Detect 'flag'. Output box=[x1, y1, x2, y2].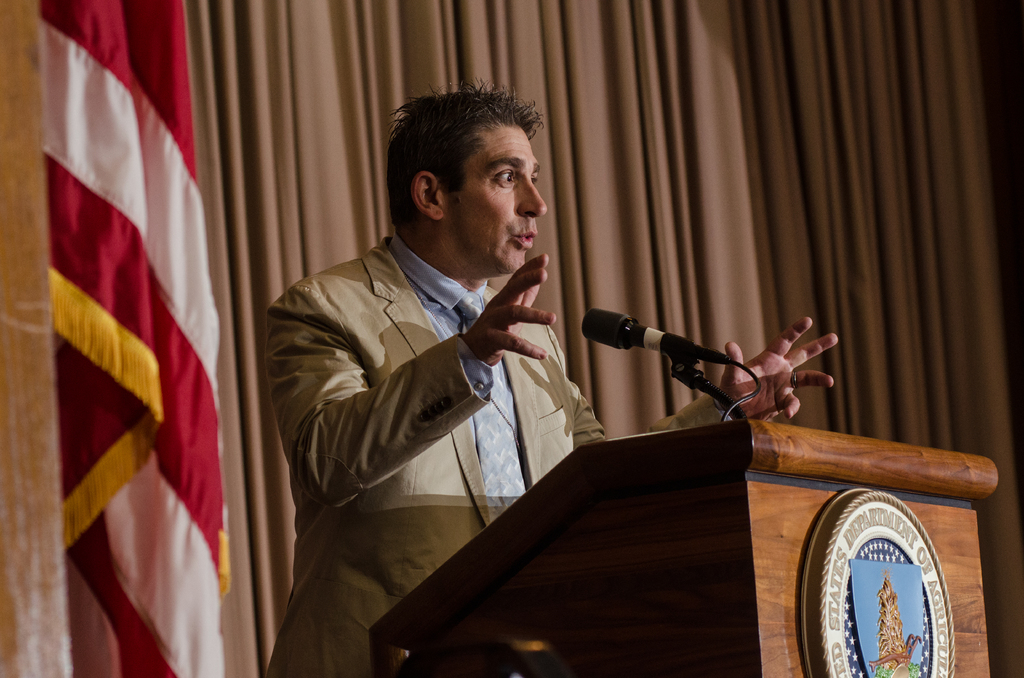
box=[33, 0, 232, 677].
